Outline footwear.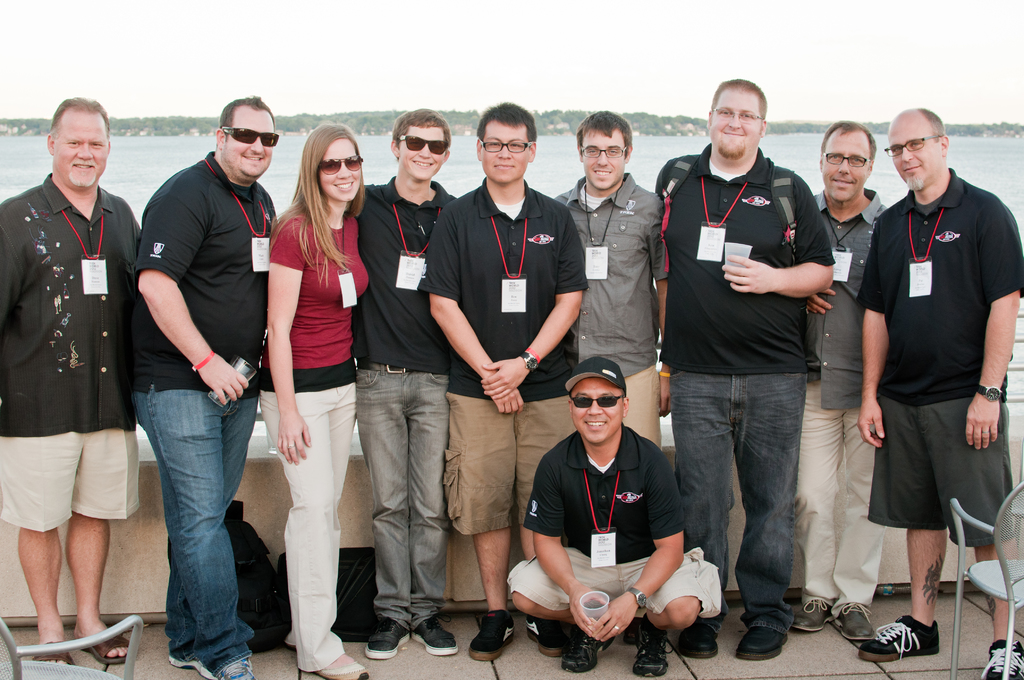
Outline: x1=525 y1=616 x2=570 y2=659.
